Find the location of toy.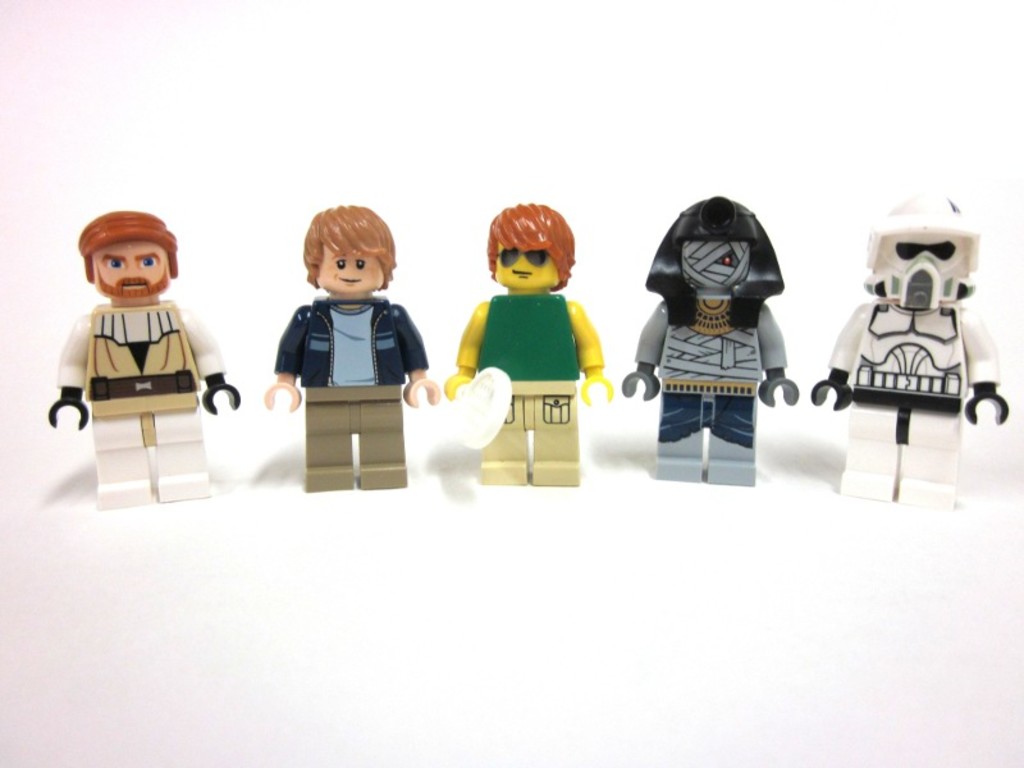
Location: rect(806, 196, 1009, 508).
